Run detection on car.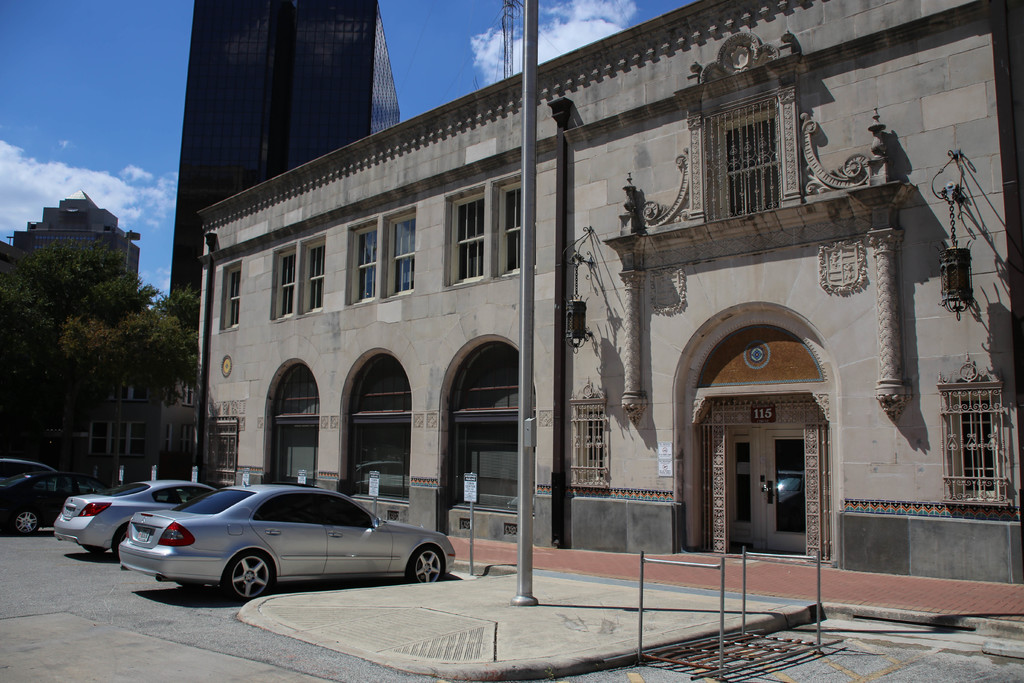
Result: detection(0, 472, 112, 538).
